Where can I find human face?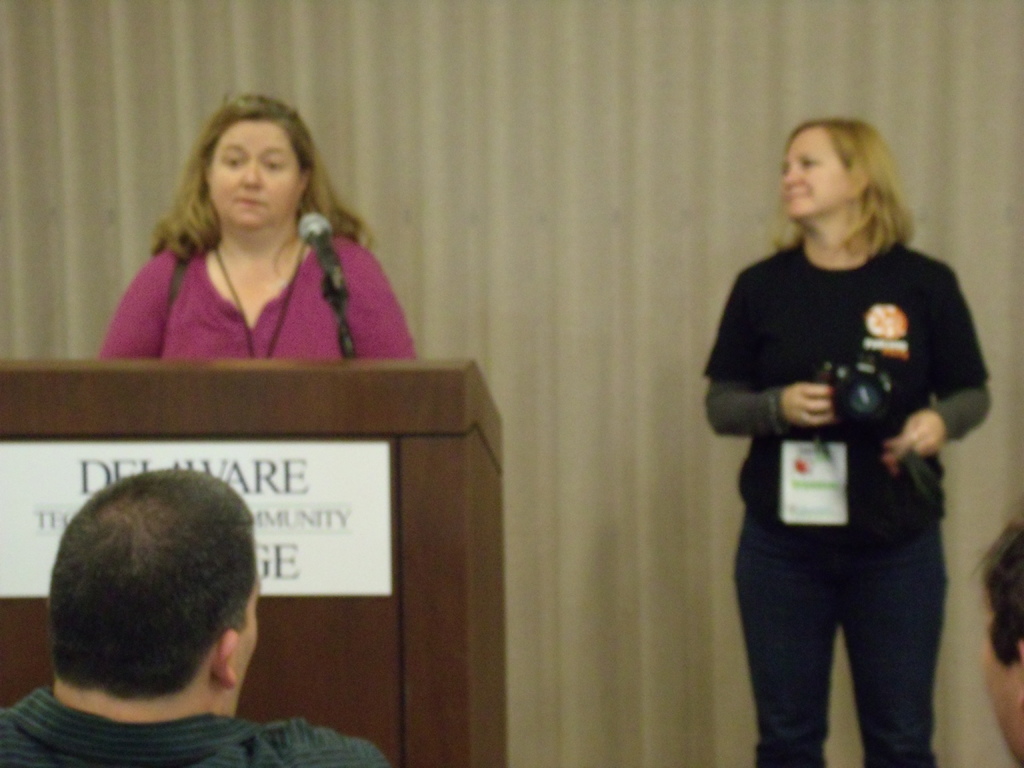
You can find it at select_region(212, 121, 303, 228).
